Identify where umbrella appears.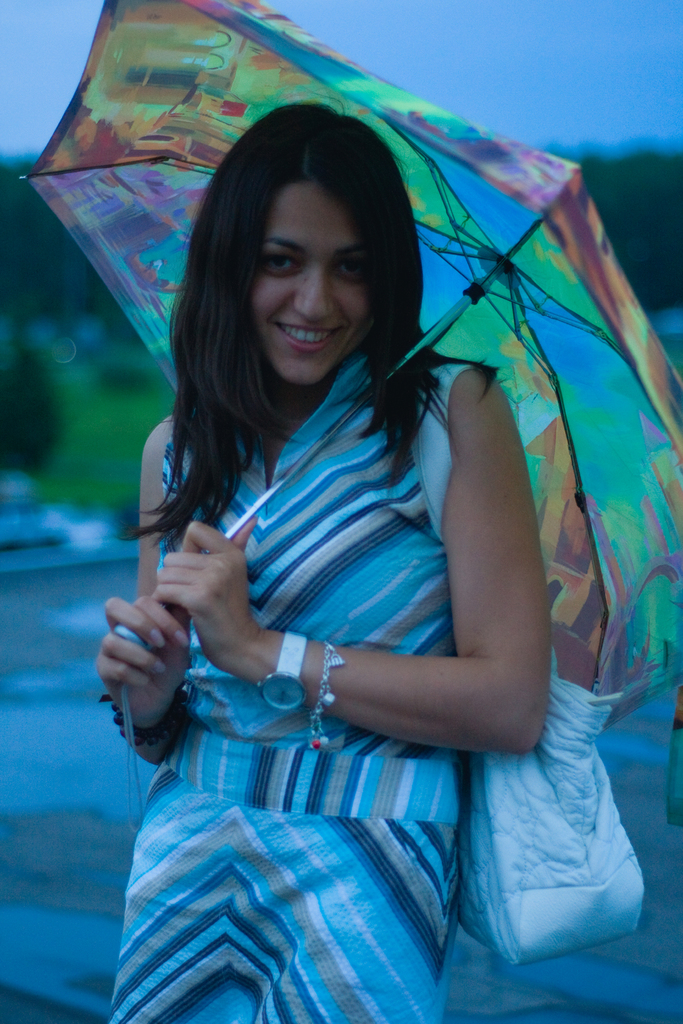
Appears at box(19, 0, 682, 822).
